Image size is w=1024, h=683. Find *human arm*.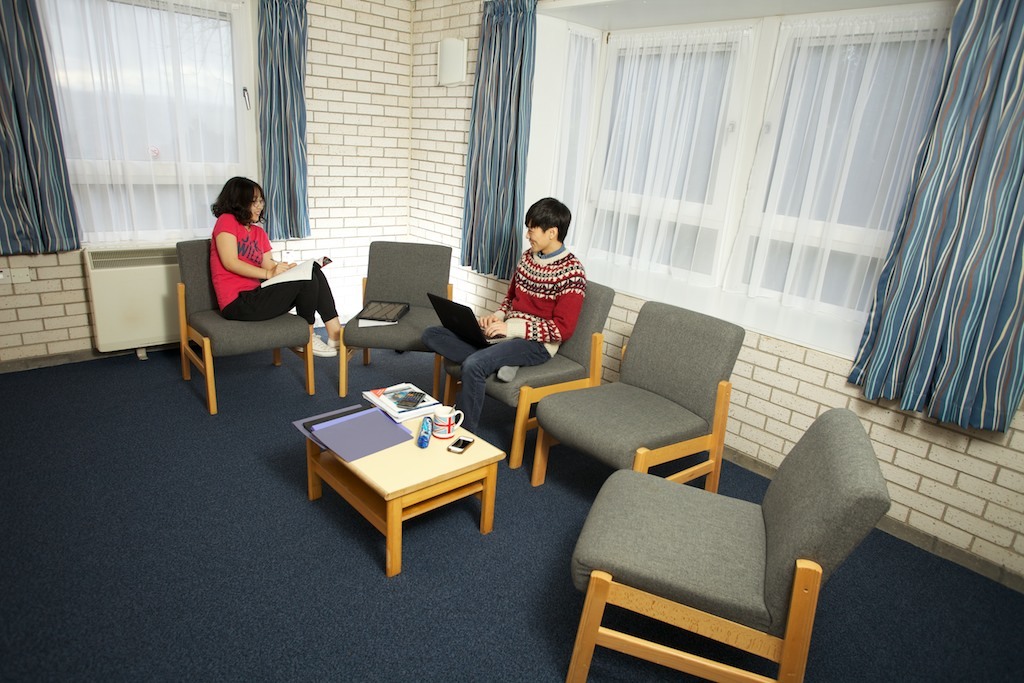
Rect(484, 256, 521, 326).
